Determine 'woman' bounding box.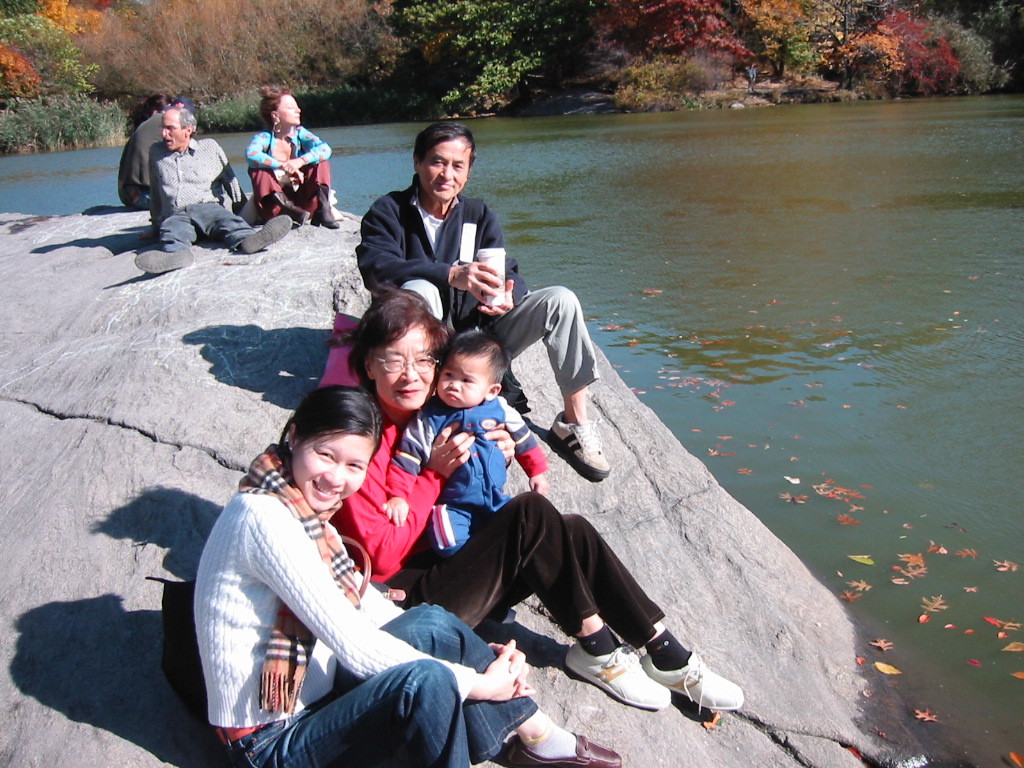
Determined: region(178, 381, 622, 767).
